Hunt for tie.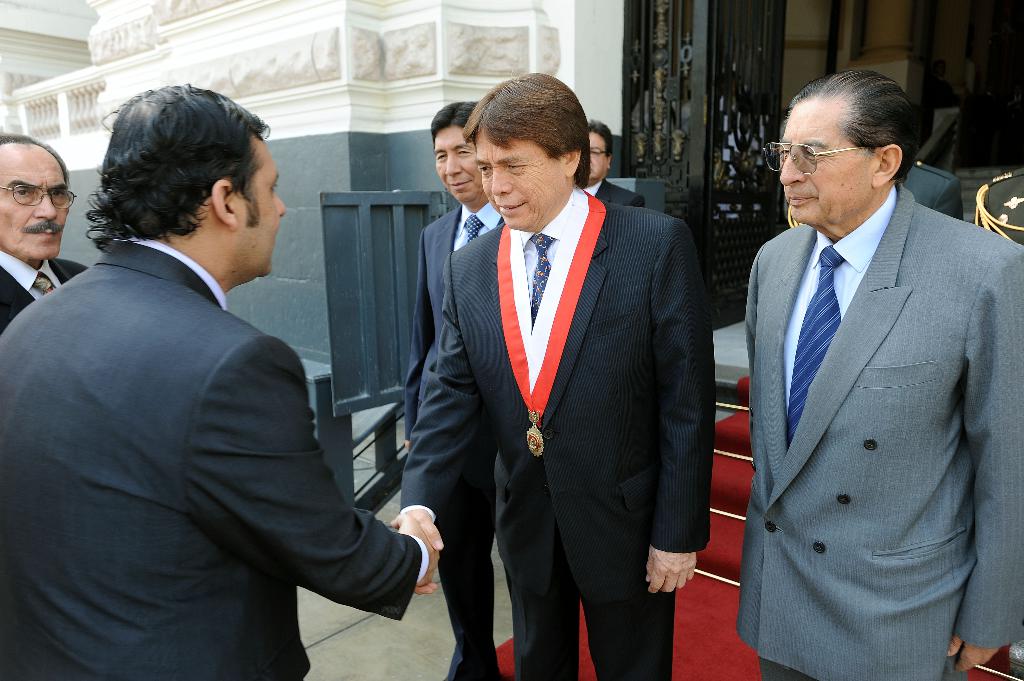
Hunted down at box(527, 230, 559, 330).
